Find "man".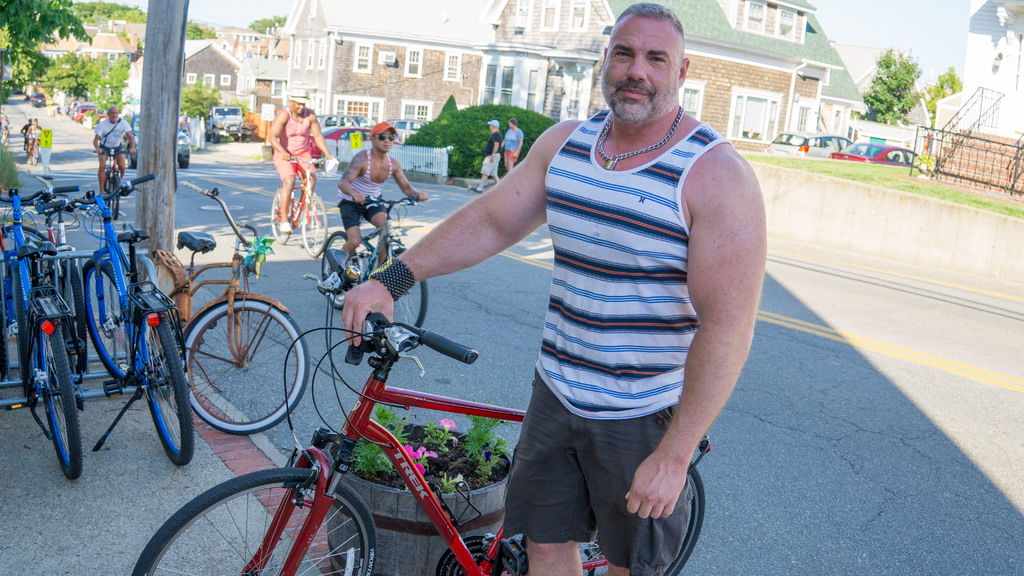
(x1=269, y1=90, x2=334, y2=236).
